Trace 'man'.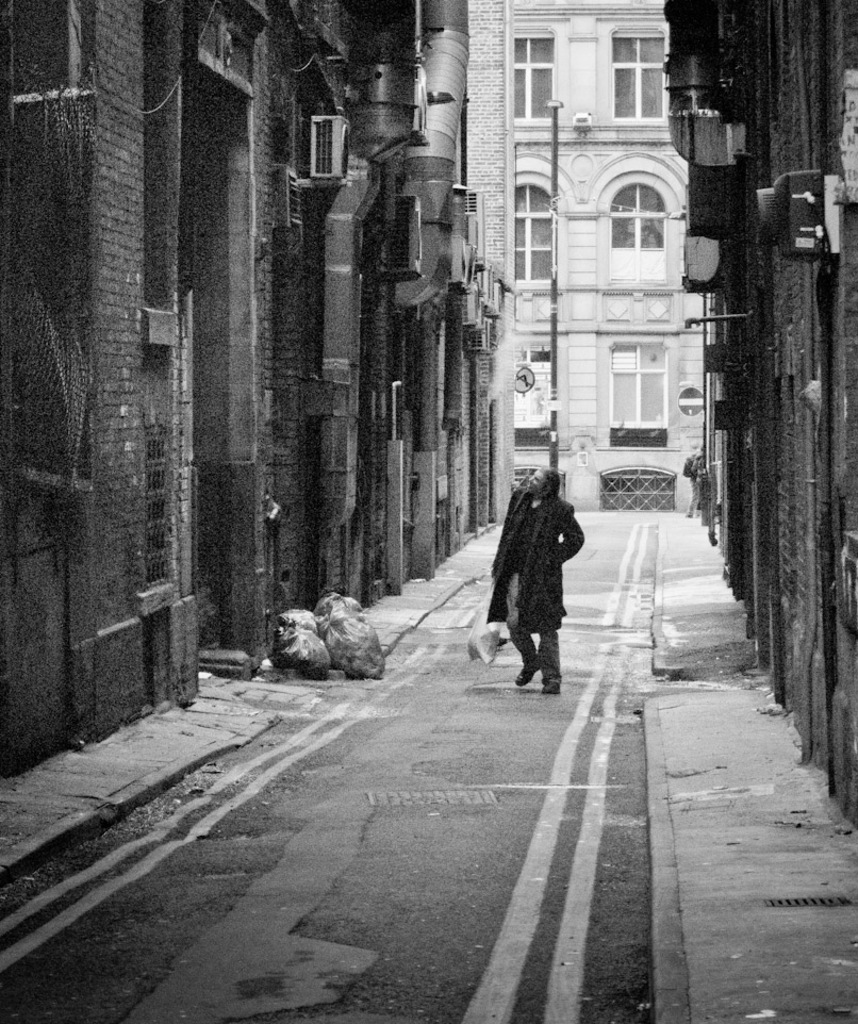
Traced to [left=489, top=465, right=584, bottom=696].
